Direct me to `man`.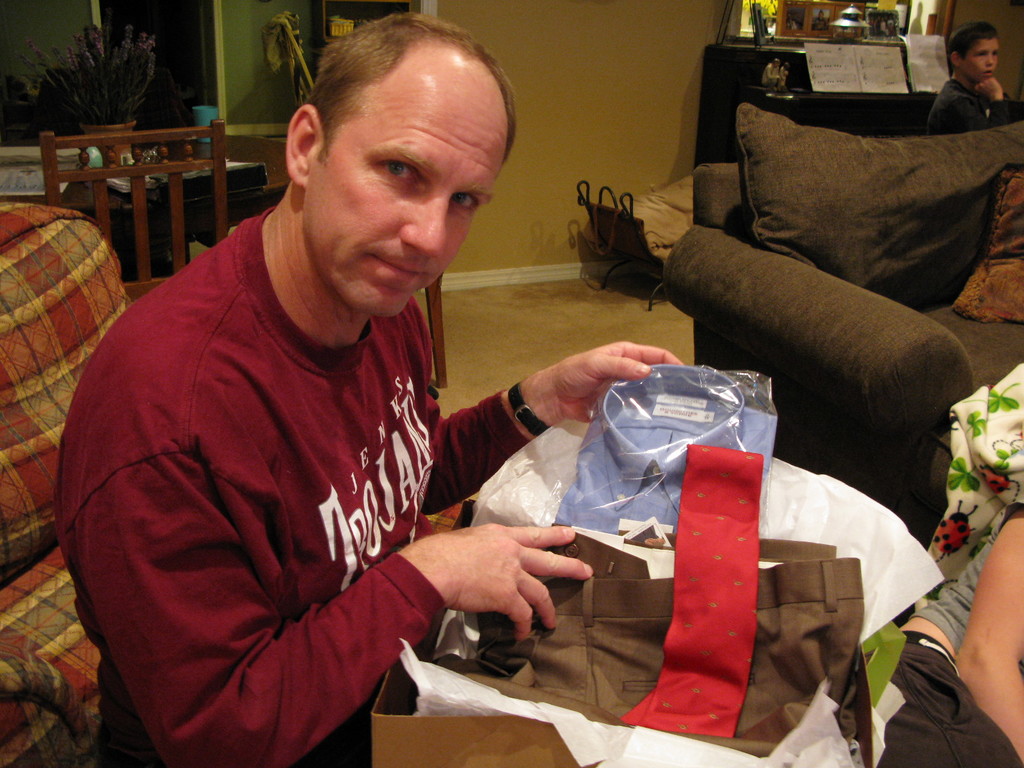
Direction: region(48, 3, 695, 767).
